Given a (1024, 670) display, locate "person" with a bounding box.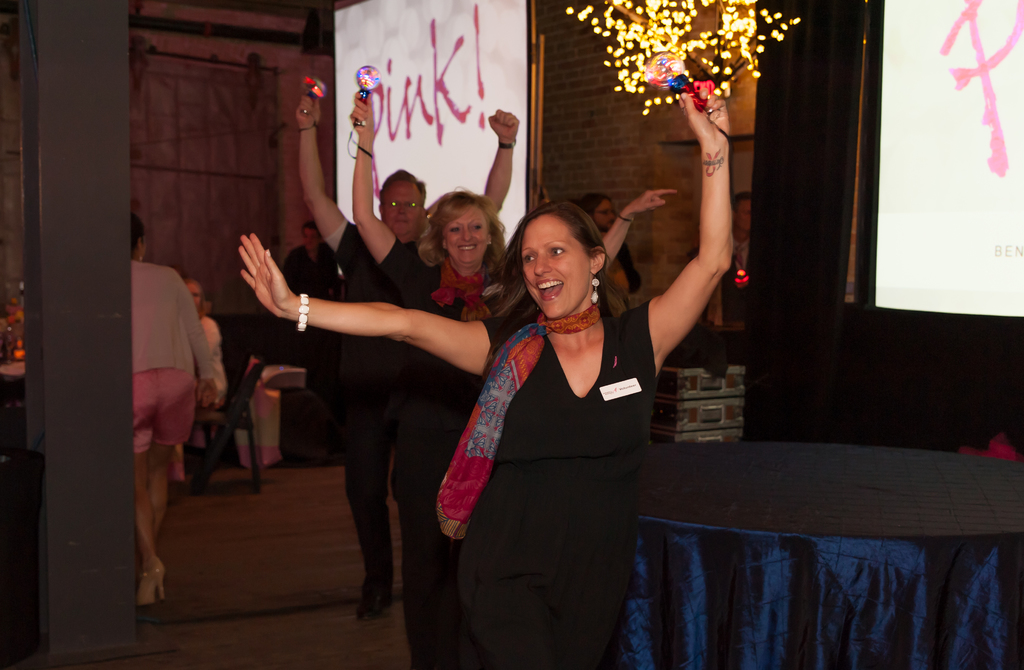
Located: [left=238, top=93, right=737, bottom=669].
